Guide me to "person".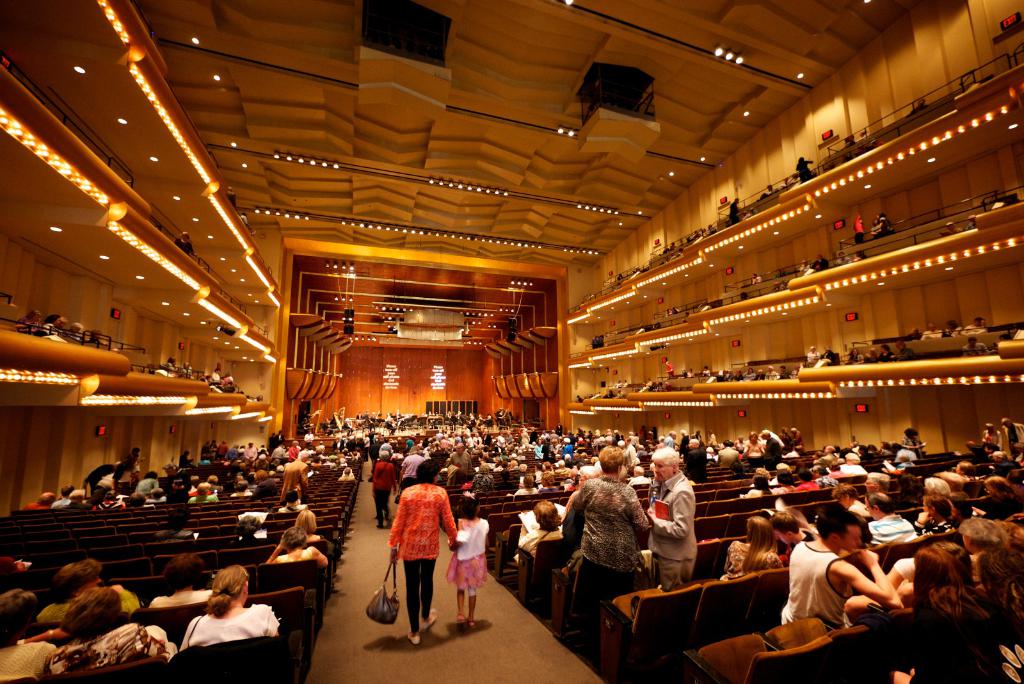
Guidance: bbox(513, 498, 562, 573).
